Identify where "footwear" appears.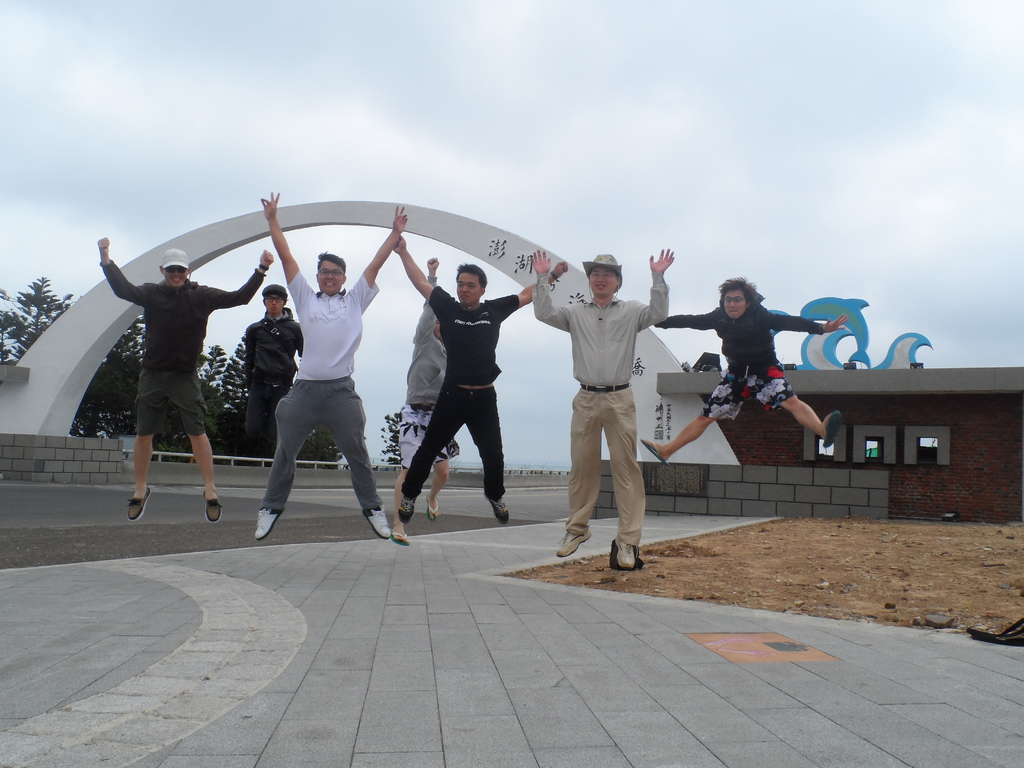
Appears at (252,512,282,540).
